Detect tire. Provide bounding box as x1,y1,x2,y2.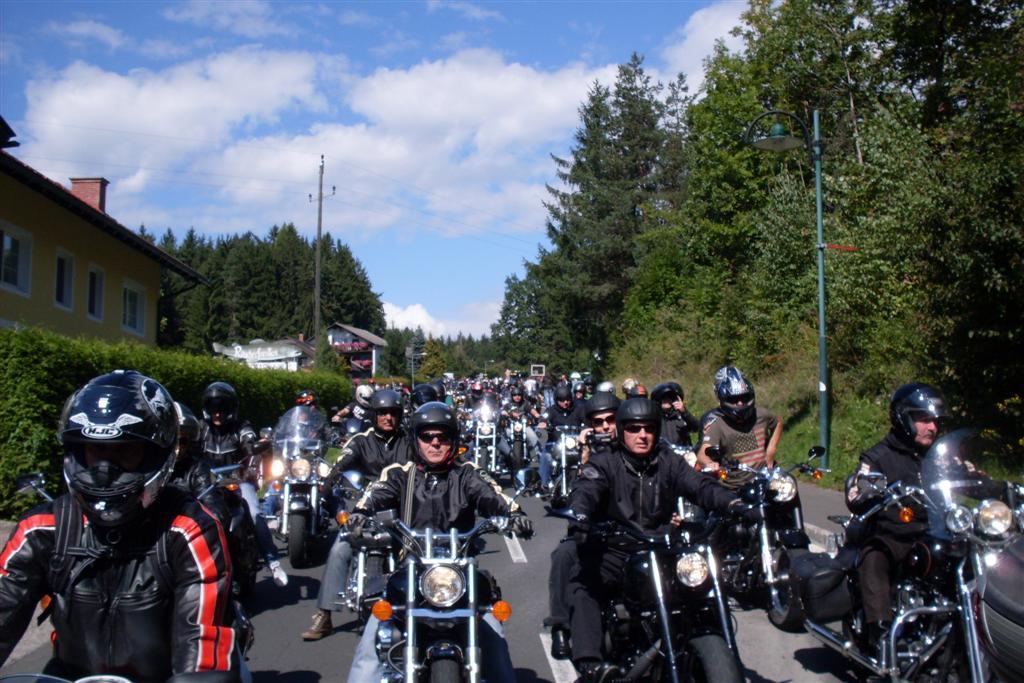
479,444,488,473.
